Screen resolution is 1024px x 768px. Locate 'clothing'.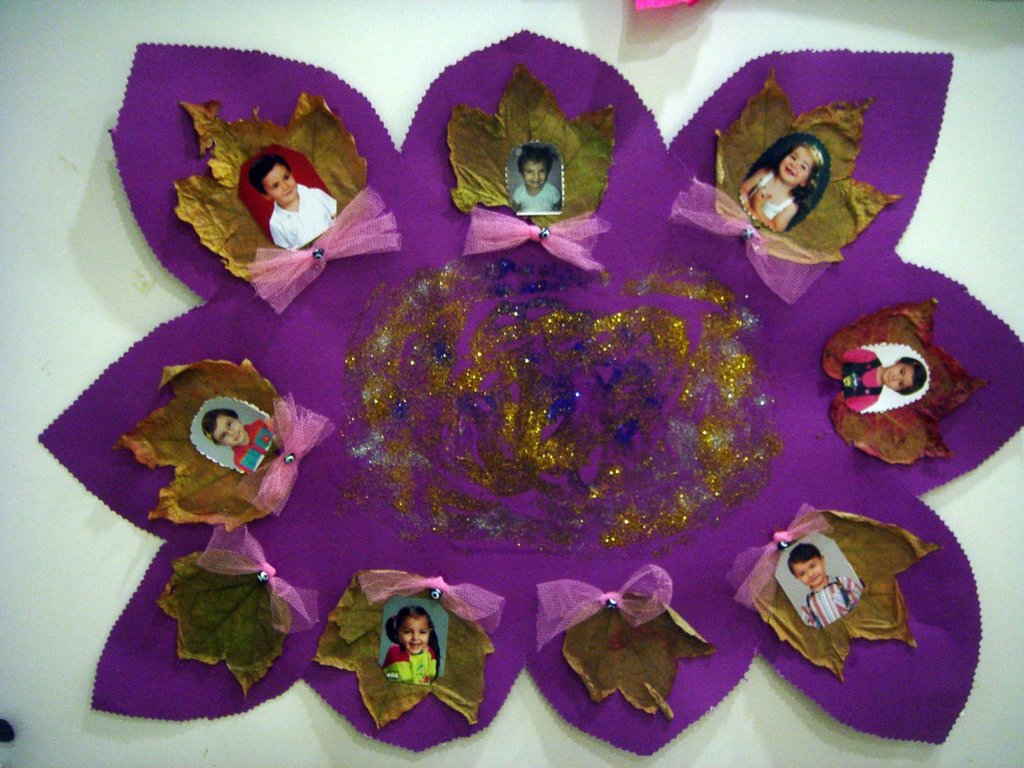
[749,172,799,221].
